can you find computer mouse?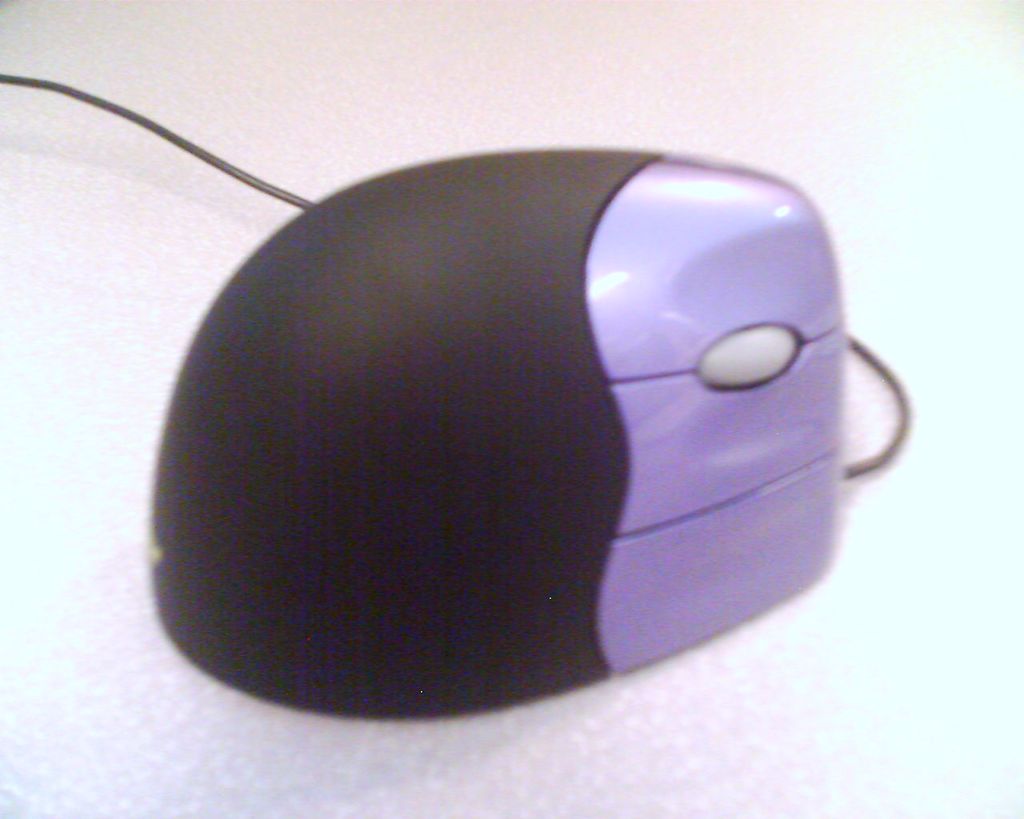
Yes, bounding box: [144,145,841,719].
